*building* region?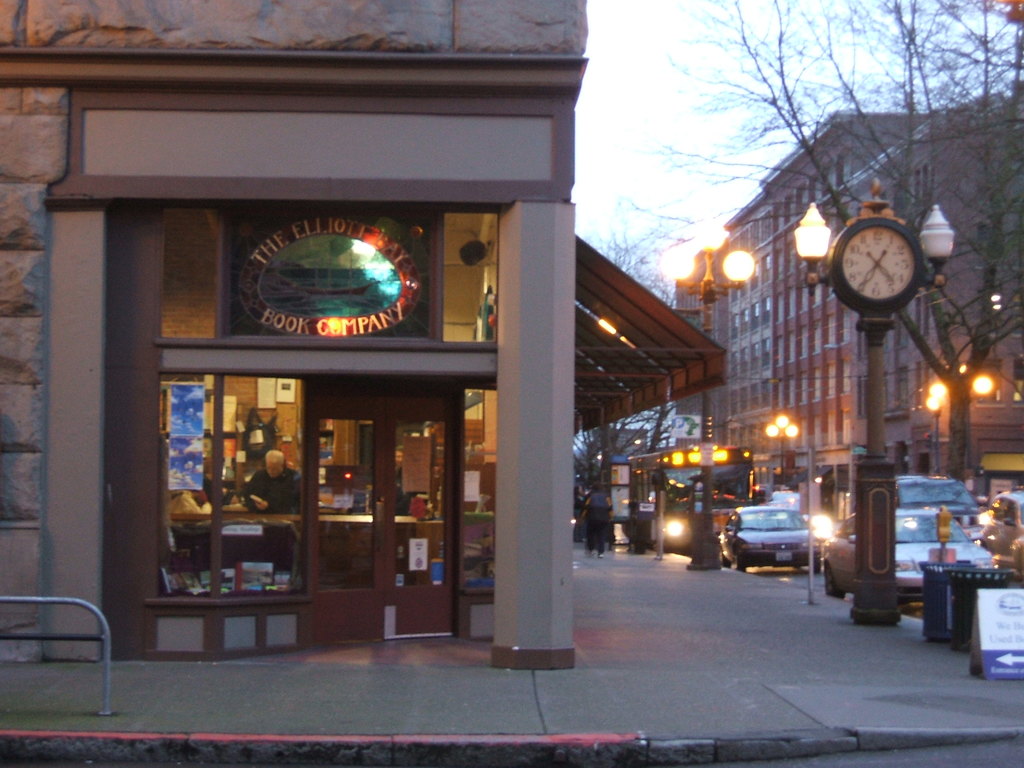
[x1=675, y1=245, x2=721, y2=444]
